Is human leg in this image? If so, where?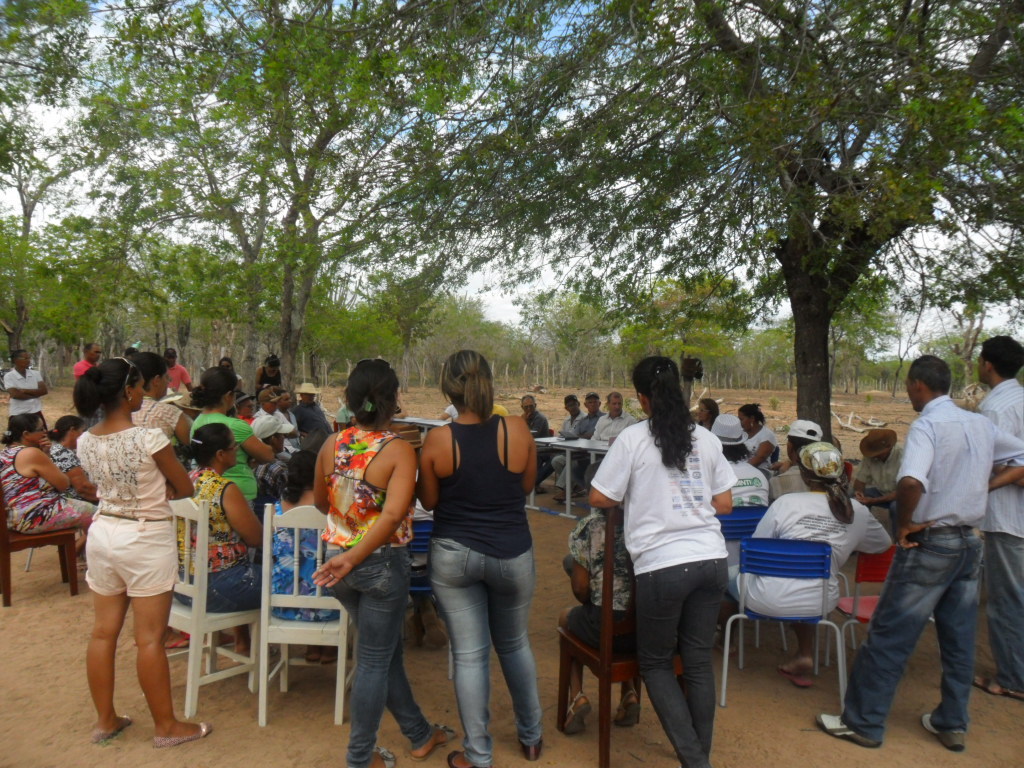
Yes, at bbox(681, 559, 730, 748).
